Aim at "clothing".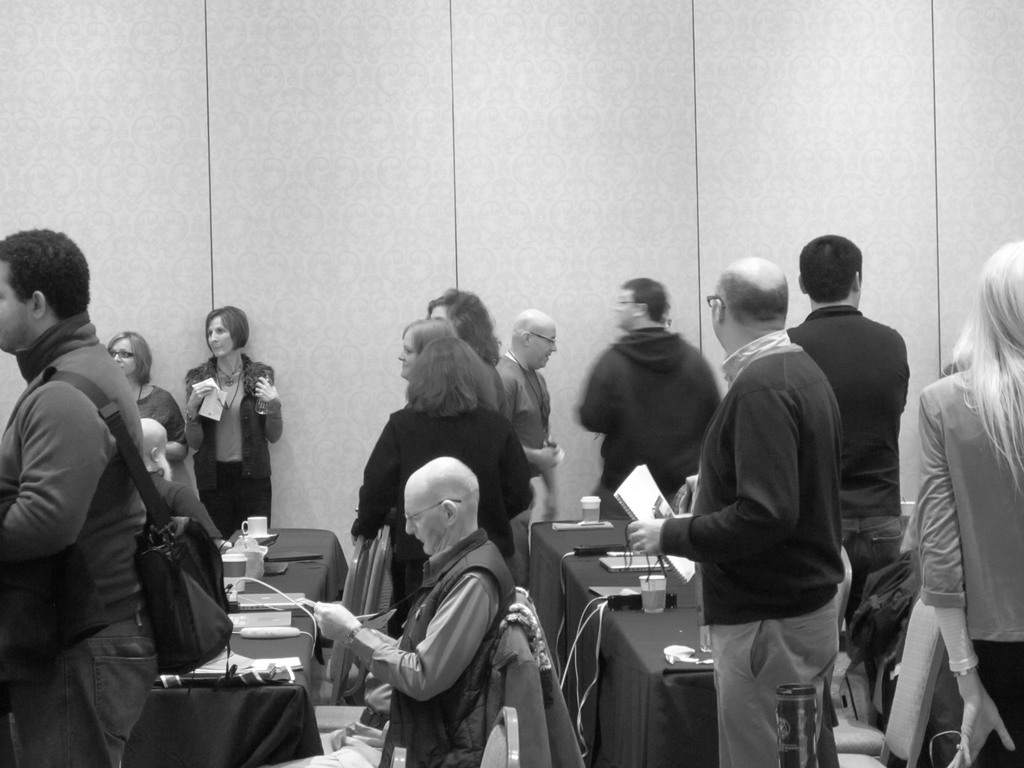
Aimed at <box>580,323,713,522</box>.
